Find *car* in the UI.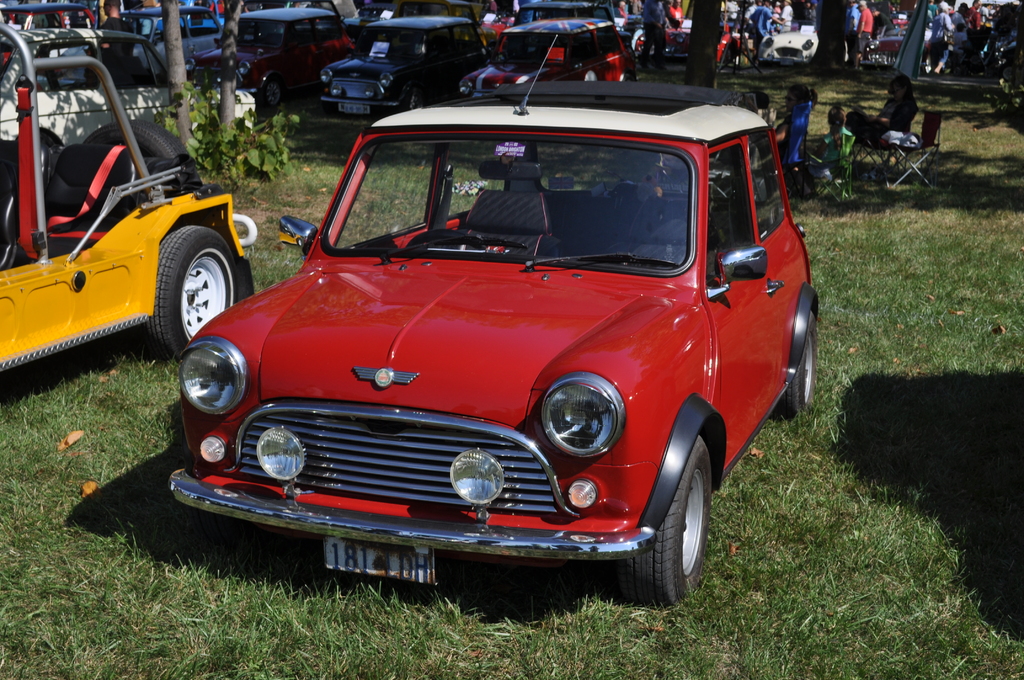
UI element at [x1=193, y1=6, x2=355, y2=105].
